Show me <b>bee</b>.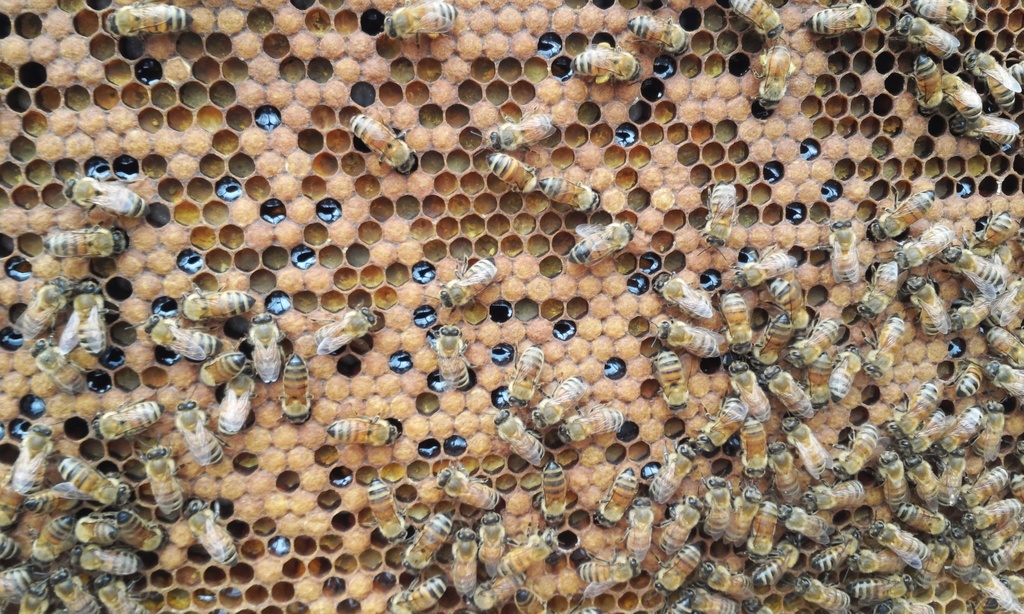
<b>bee</b> is here: (31, 219, 122, 263).
